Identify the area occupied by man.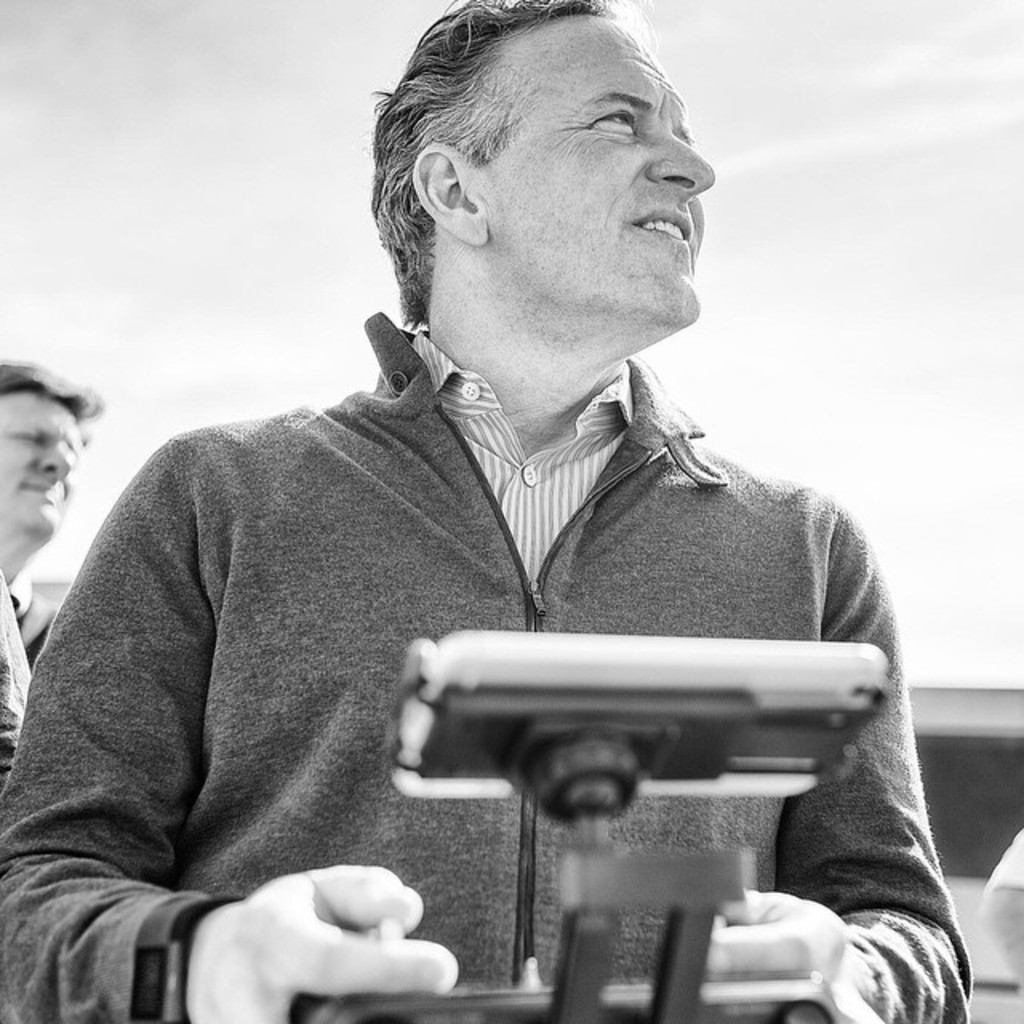
Area: pyautogui.locateOnScreen(14, 2, 942, 990).
